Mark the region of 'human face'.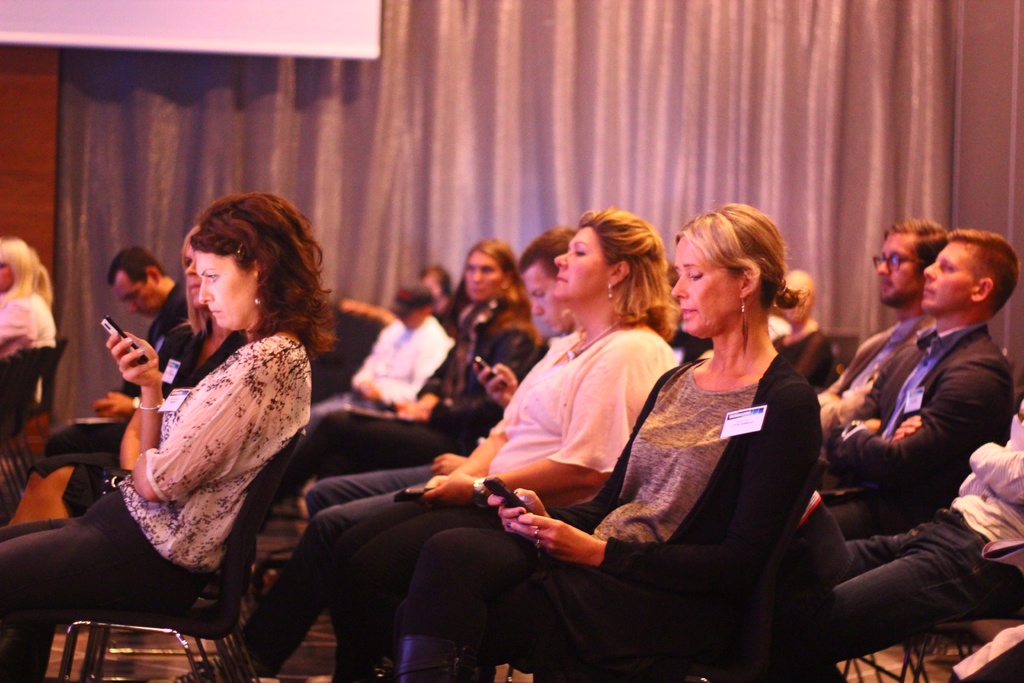
Region: (left=874, top=234, right=928, bottom=302).
